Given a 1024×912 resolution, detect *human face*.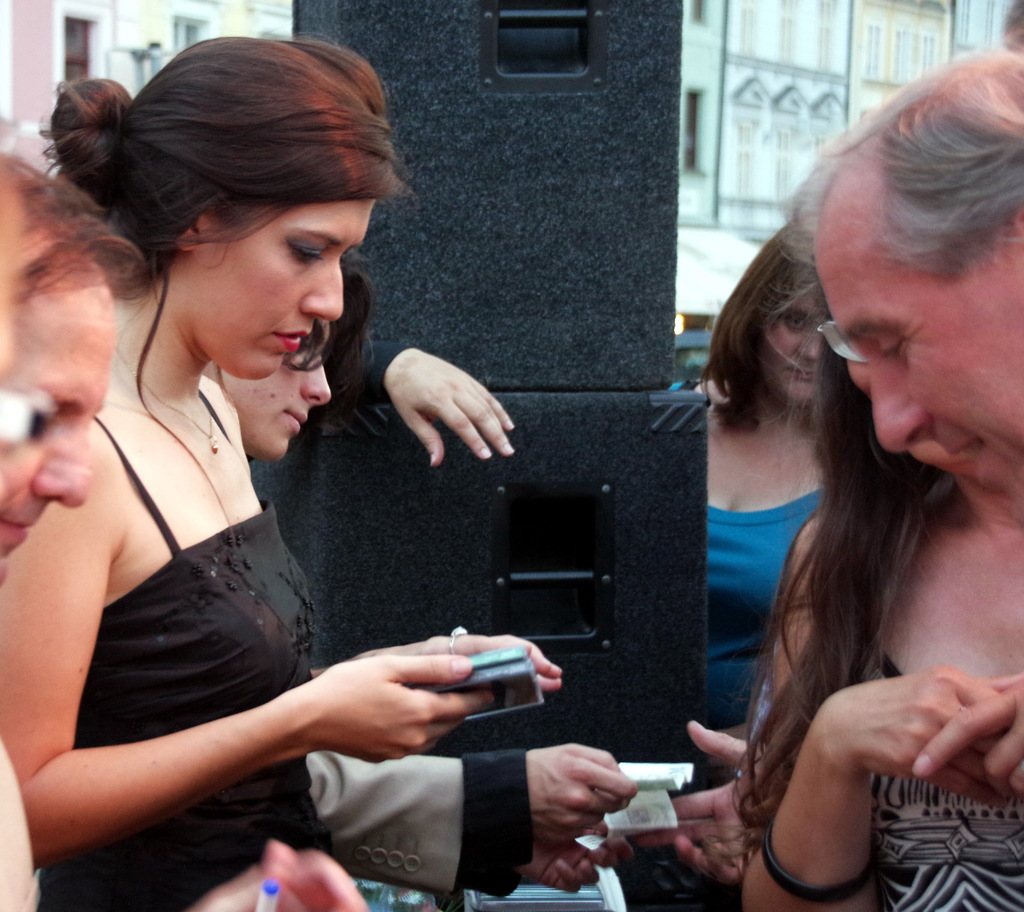
region(758, 290, 819, 403).
